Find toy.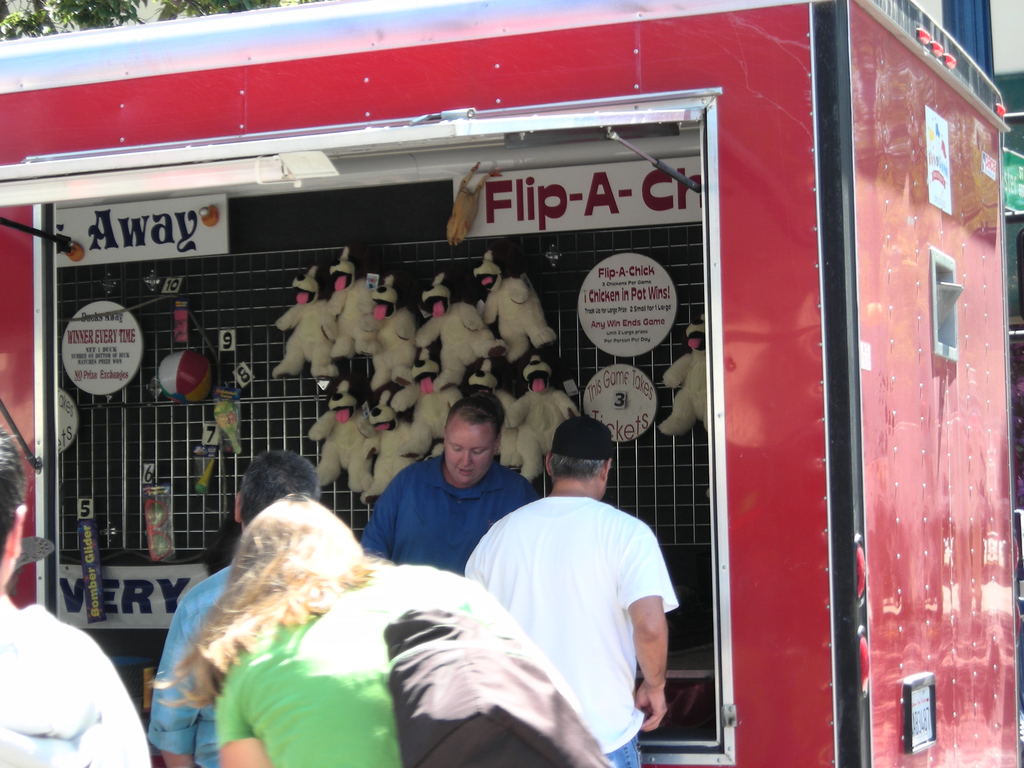
[660, 318, 714, 440].
